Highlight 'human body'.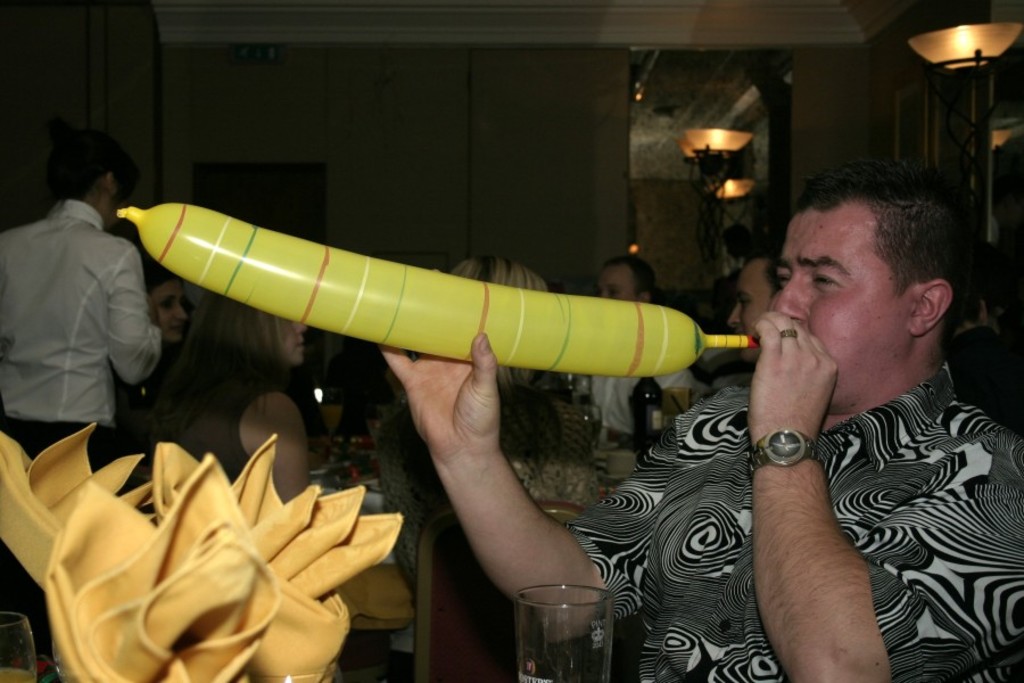
Highlighted region: pyautogui.locateOnScreen(14, 129, 160, 469).
